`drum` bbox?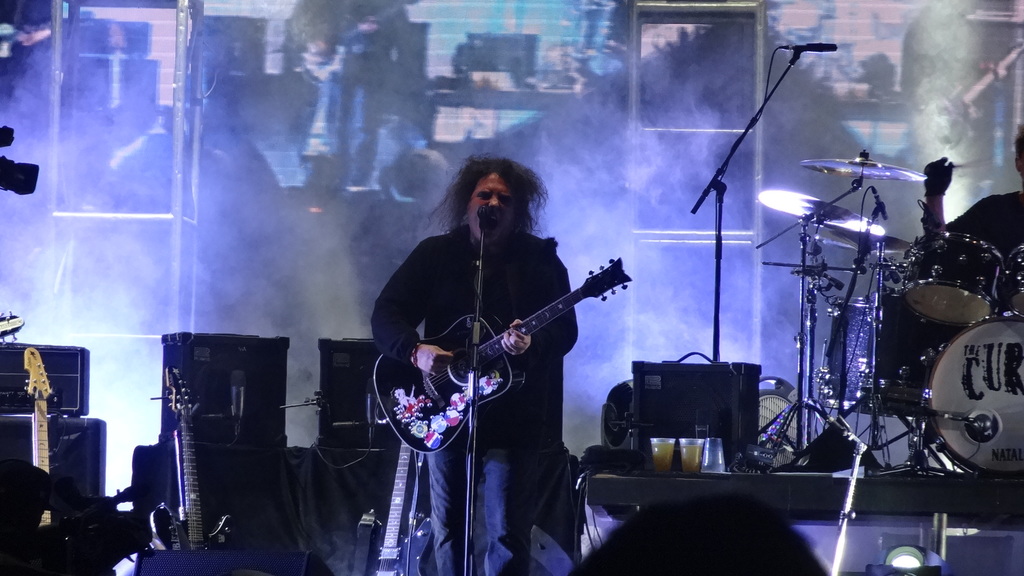
915, 278, 1023, 472
